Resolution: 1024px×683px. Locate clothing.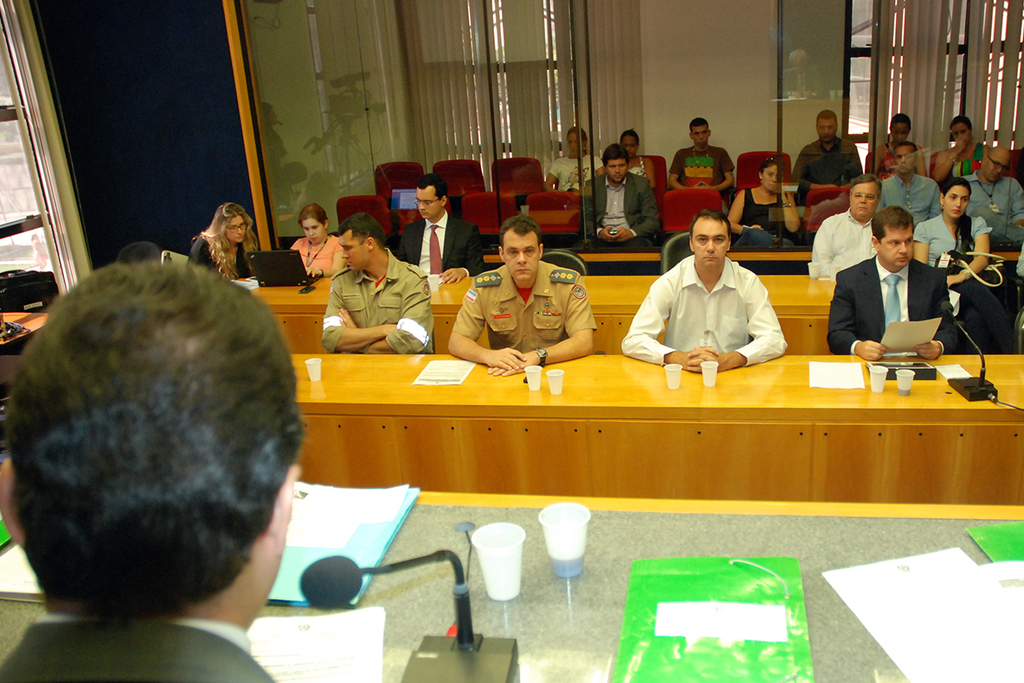
[left=640, top=230, right=799, bottom=371].
